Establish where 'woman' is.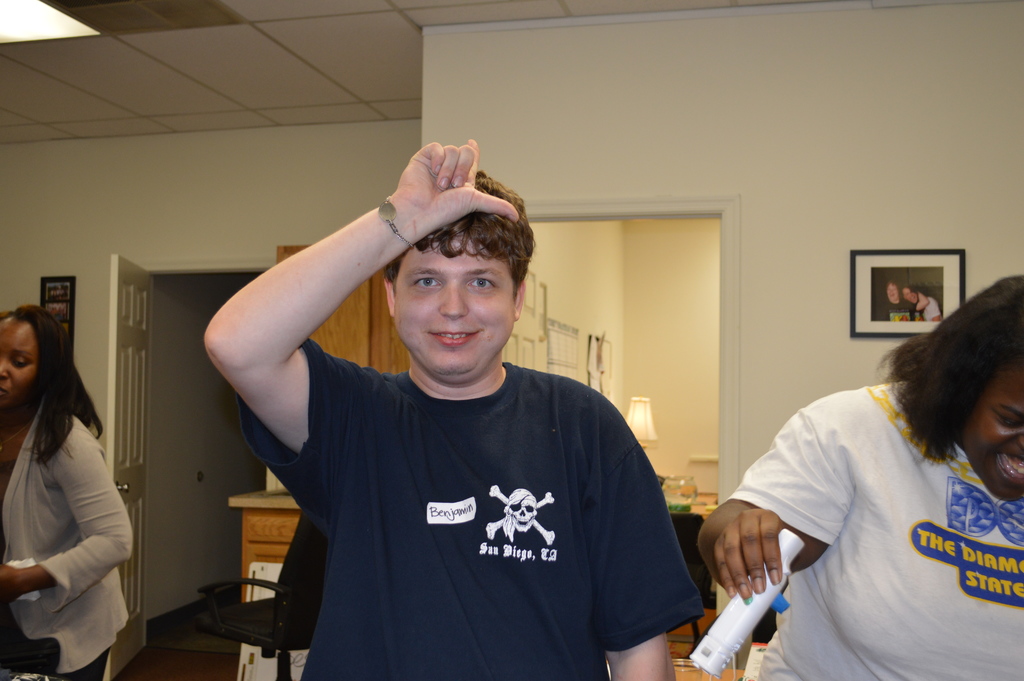
Established at 695 272 1023 671.
